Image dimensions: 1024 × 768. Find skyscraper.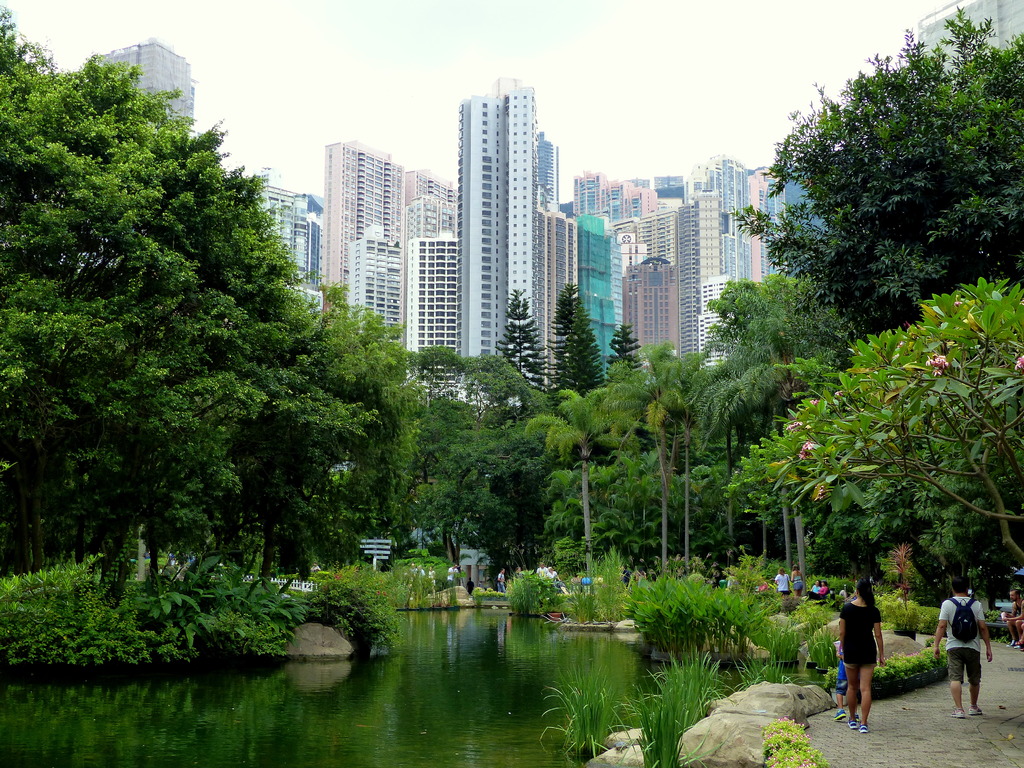
324:138:415:298.
